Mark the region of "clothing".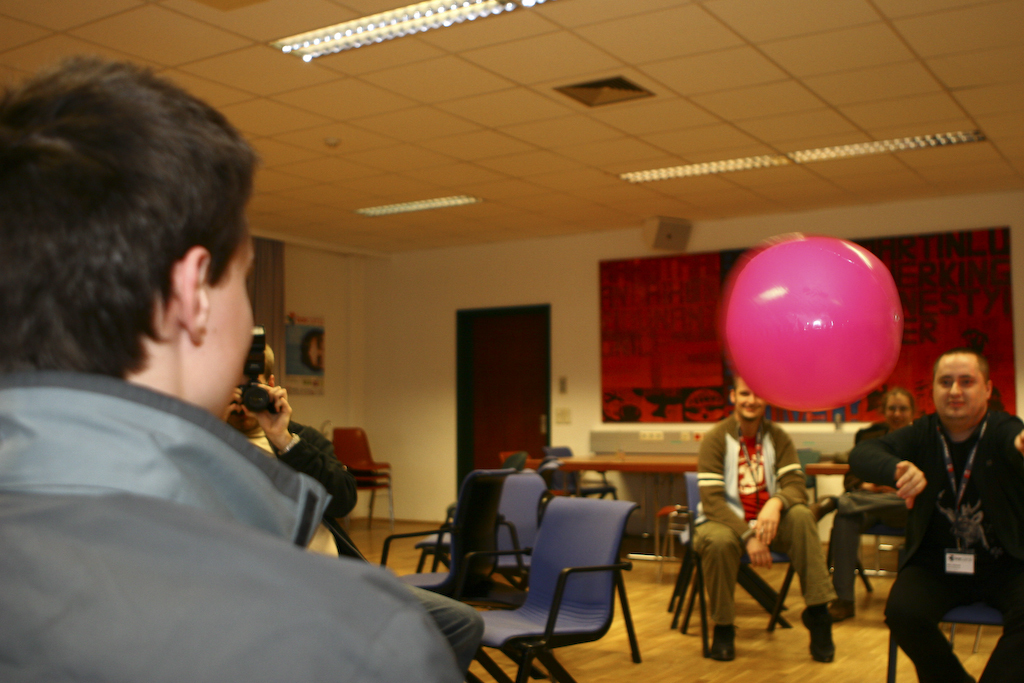
Region: [691, 419, 839, 624].
